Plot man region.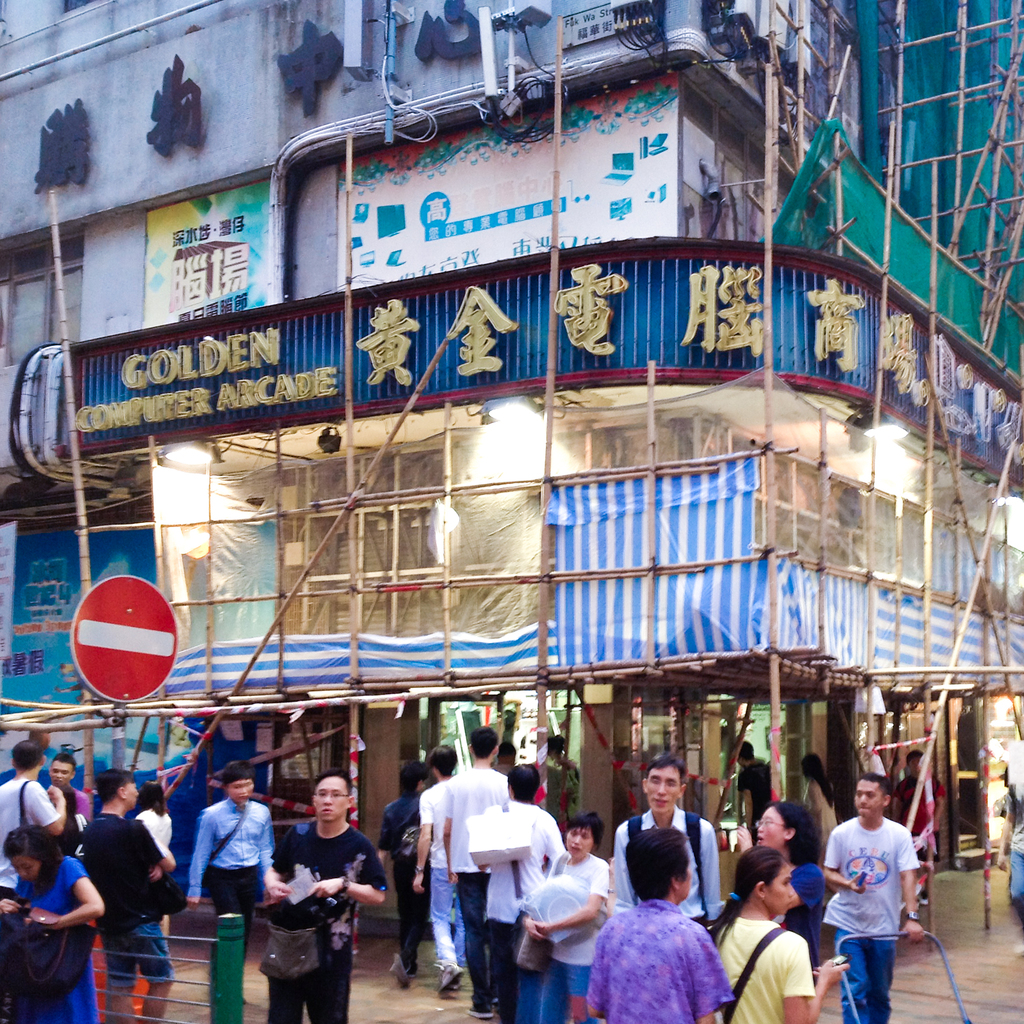
Plotted at rect(408, 746, 456, 998).
